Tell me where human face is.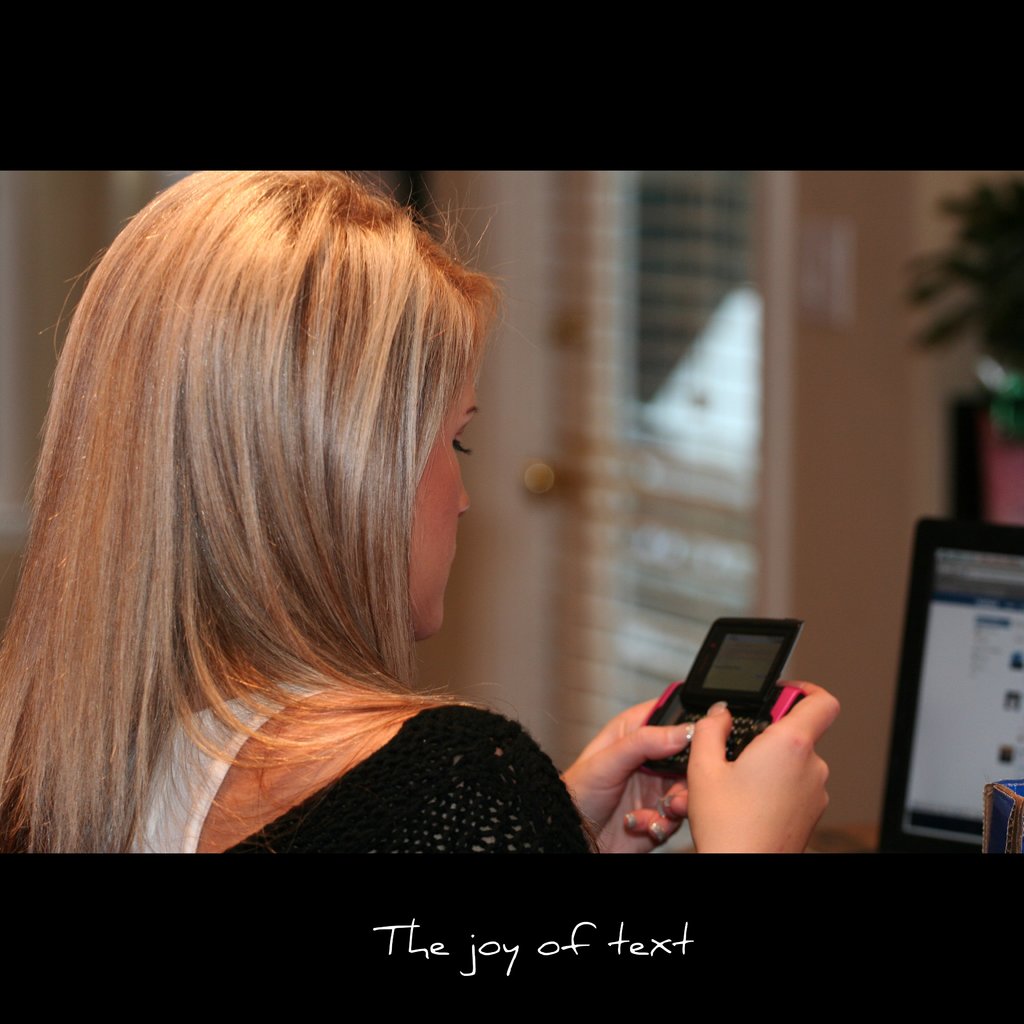
human face is at bbox=(408, 352, 479, 632).
